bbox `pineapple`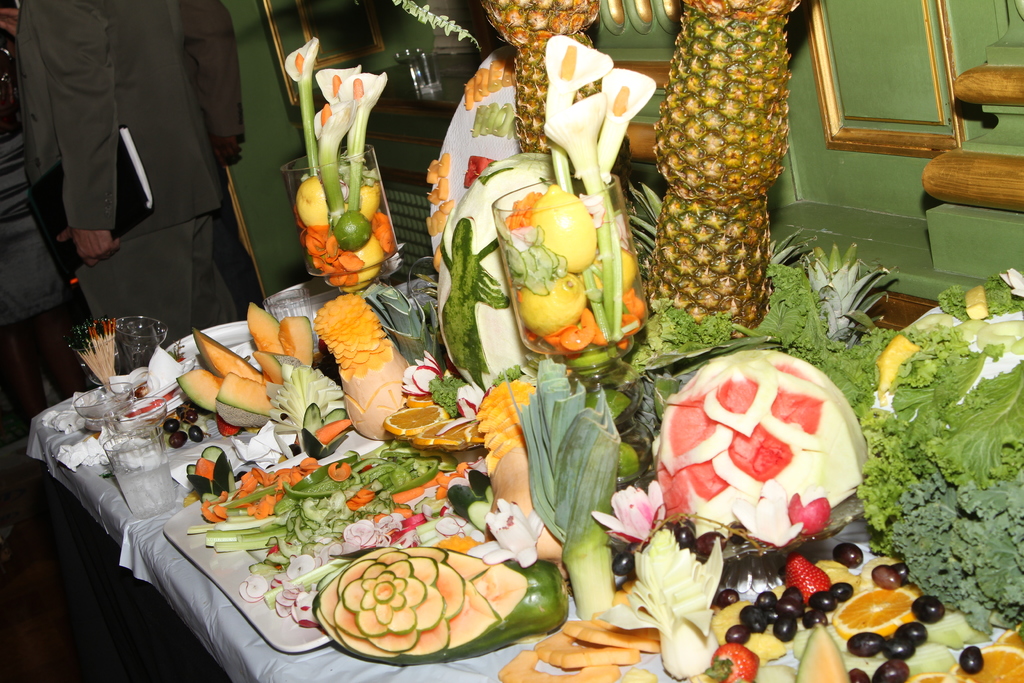
481,0,604,37
